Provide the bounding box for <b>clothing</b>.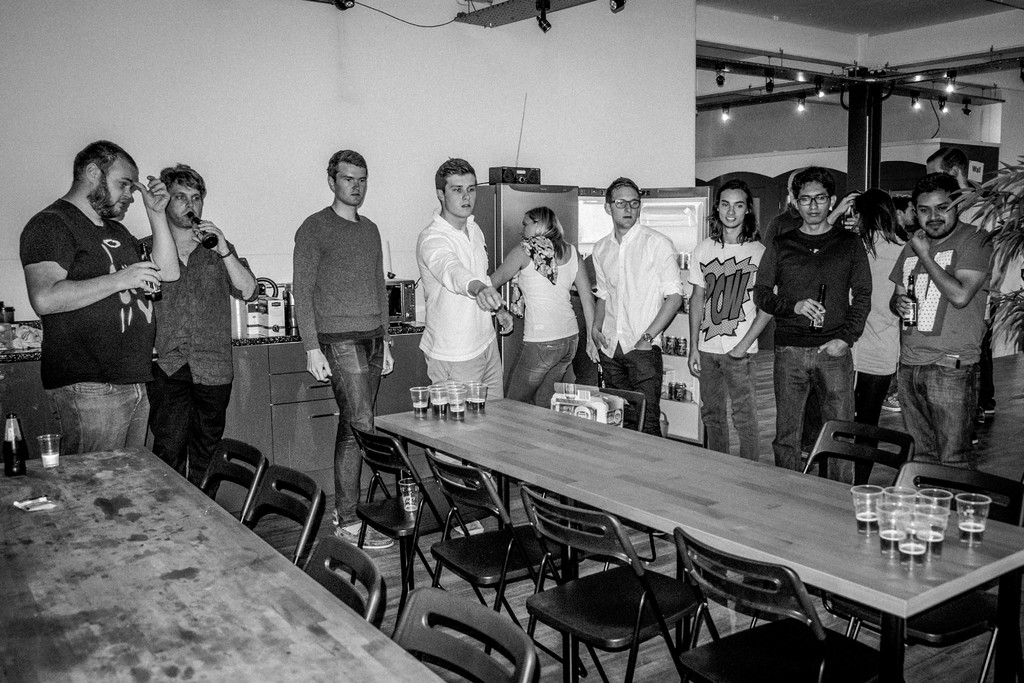
Rect(134, 227, 264, 393).
